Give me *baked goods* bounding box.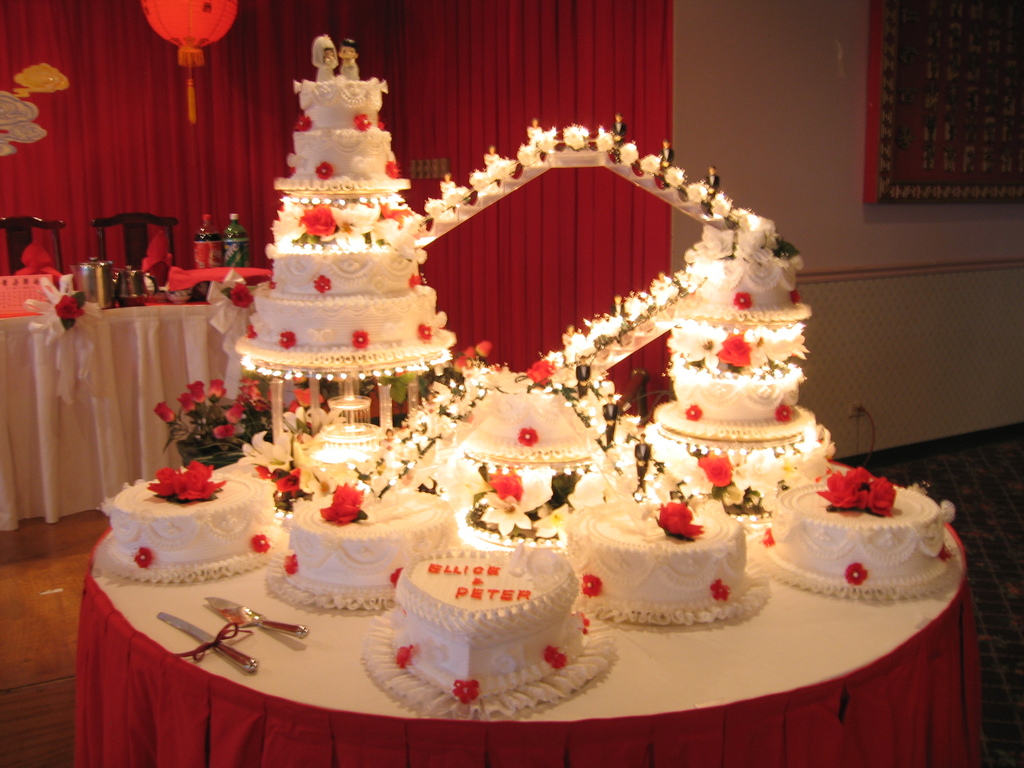
region(762, 474, 957, 584).
